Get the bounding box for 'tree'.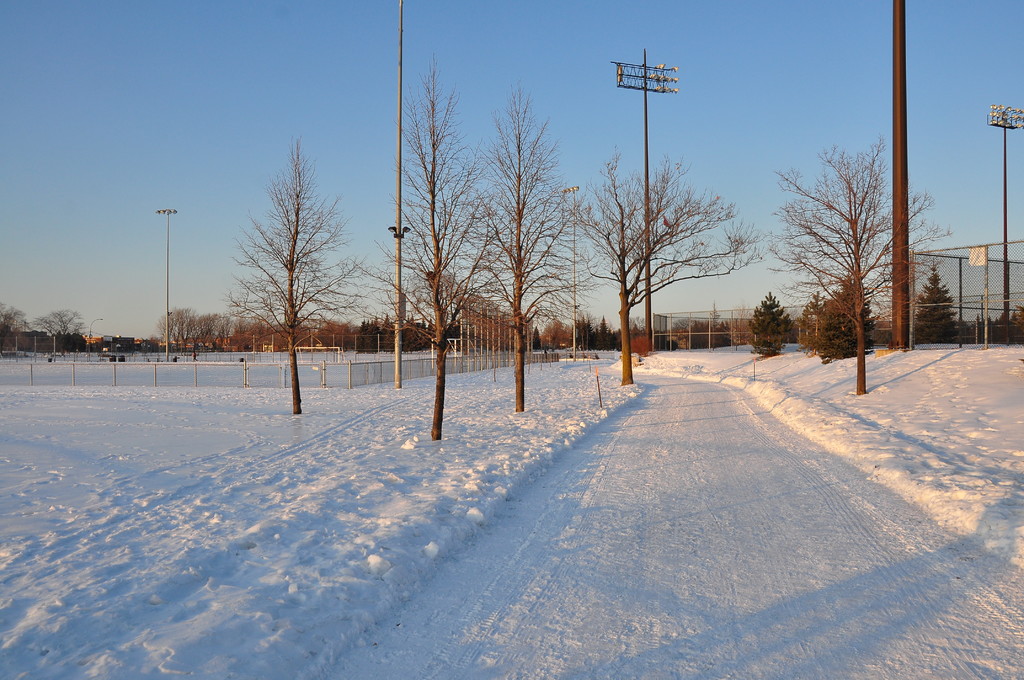
(x1=221, y1=136, x2=358, y2=394).
